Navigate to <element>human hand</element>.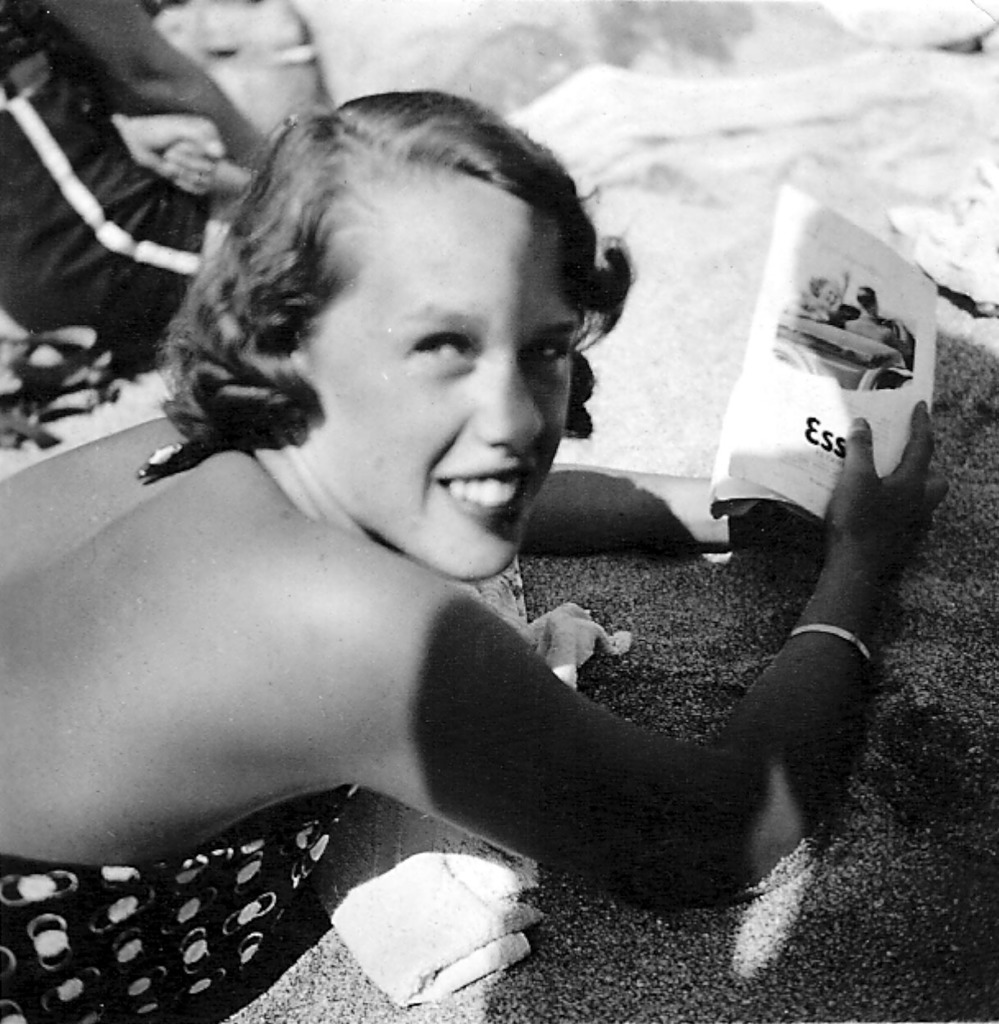
Navigation target: <region>99, 82, 219, 194</region>.
